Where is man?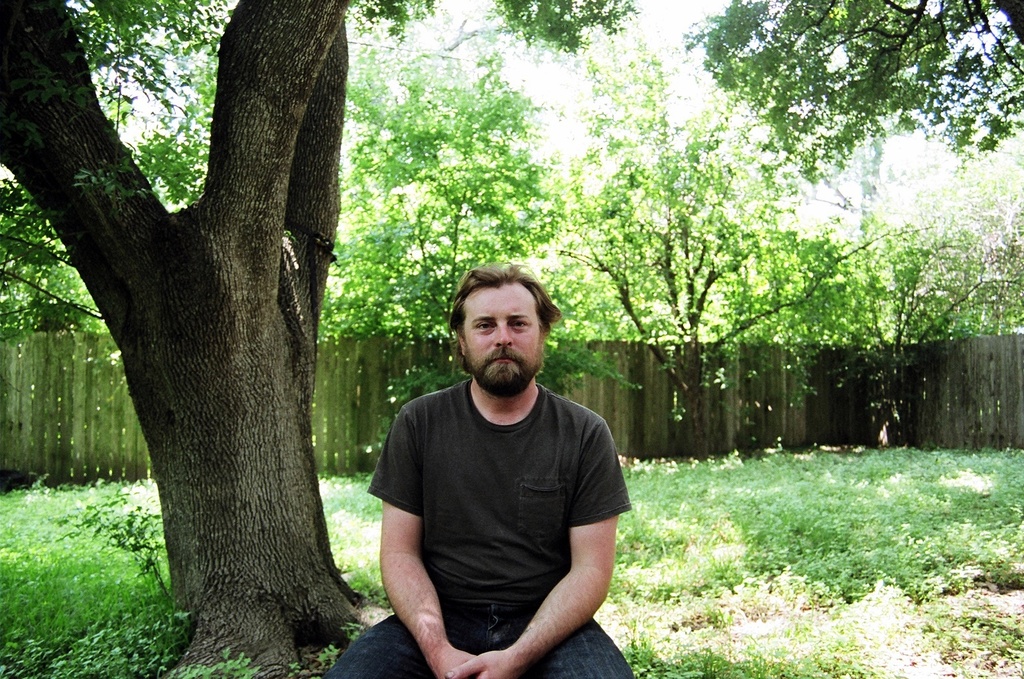
(left=358, top=265, right=650, bottom=659).
